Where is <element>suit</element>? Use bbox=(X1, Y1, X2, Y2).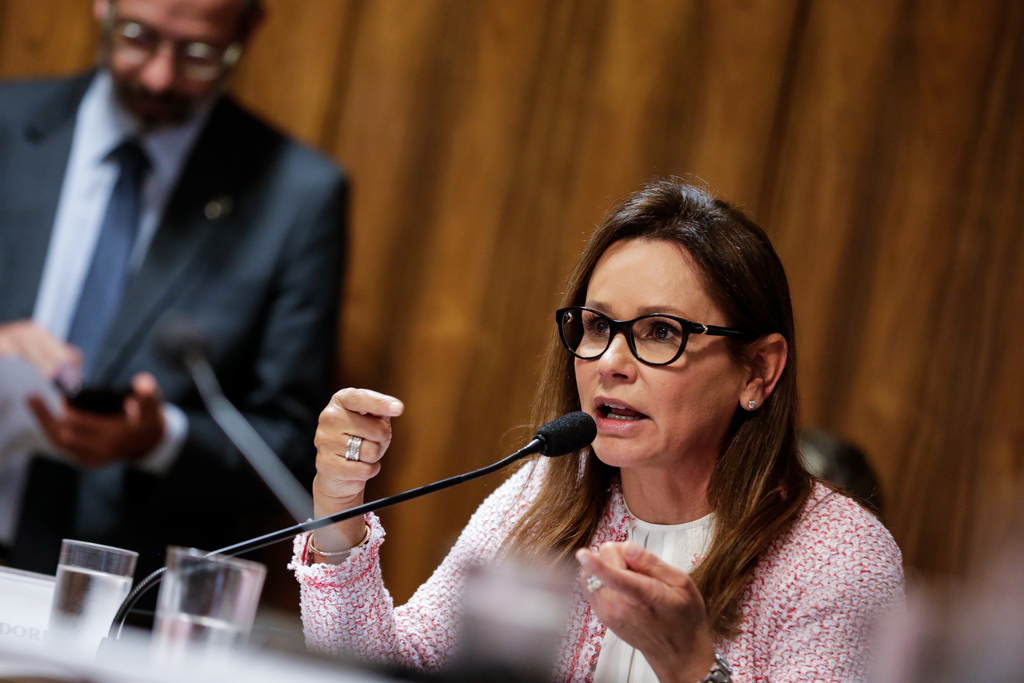
bbox=(12, 45, 358, 536).
